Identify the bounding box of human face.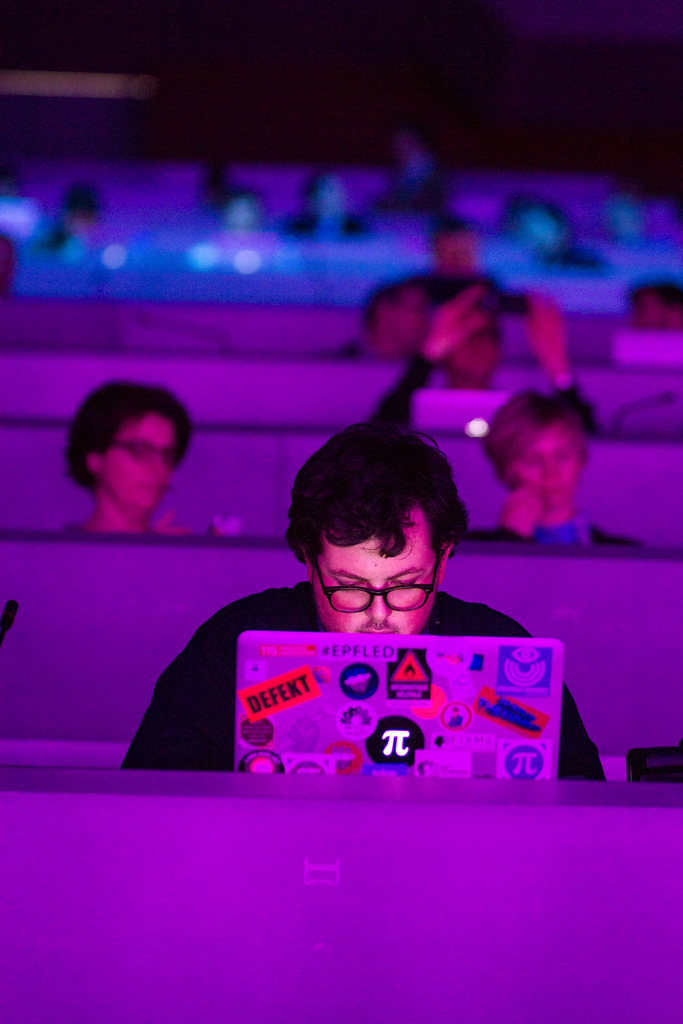
[x1=97, y1=409, x2=179, y2=524].
